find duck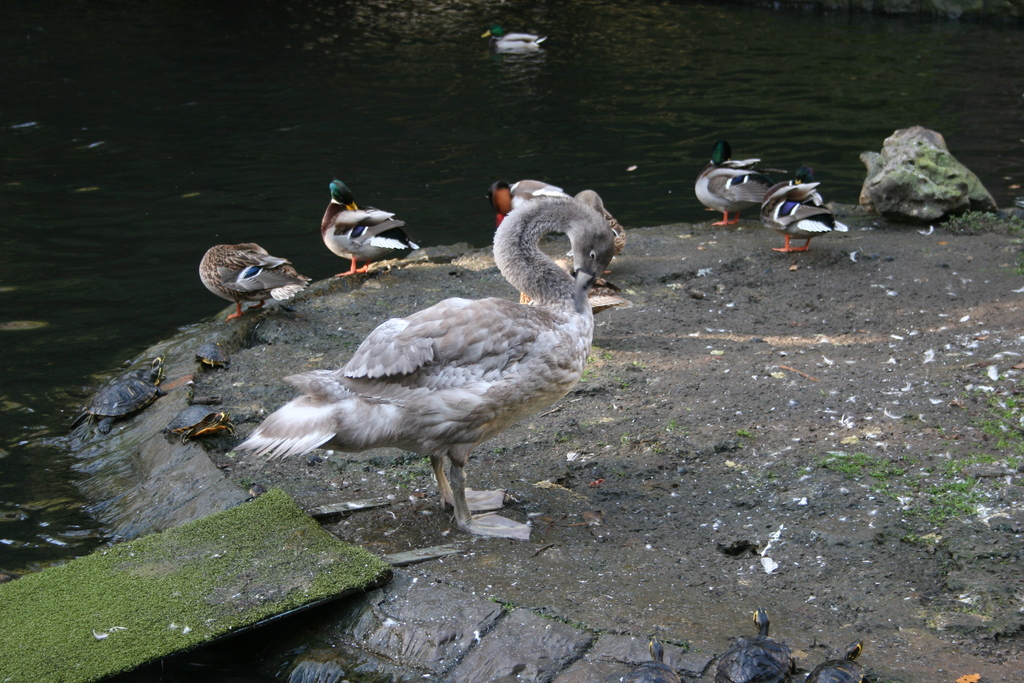
213:185:621:536
